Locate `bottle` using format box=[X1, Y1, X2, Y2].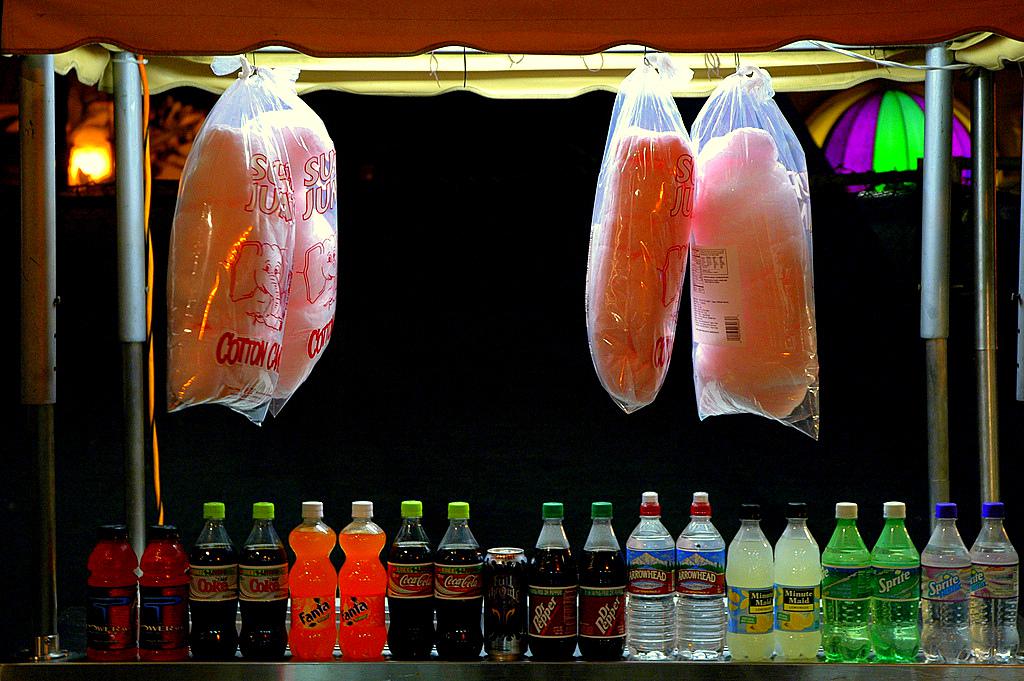
box=[671, 490, 728, 659].
